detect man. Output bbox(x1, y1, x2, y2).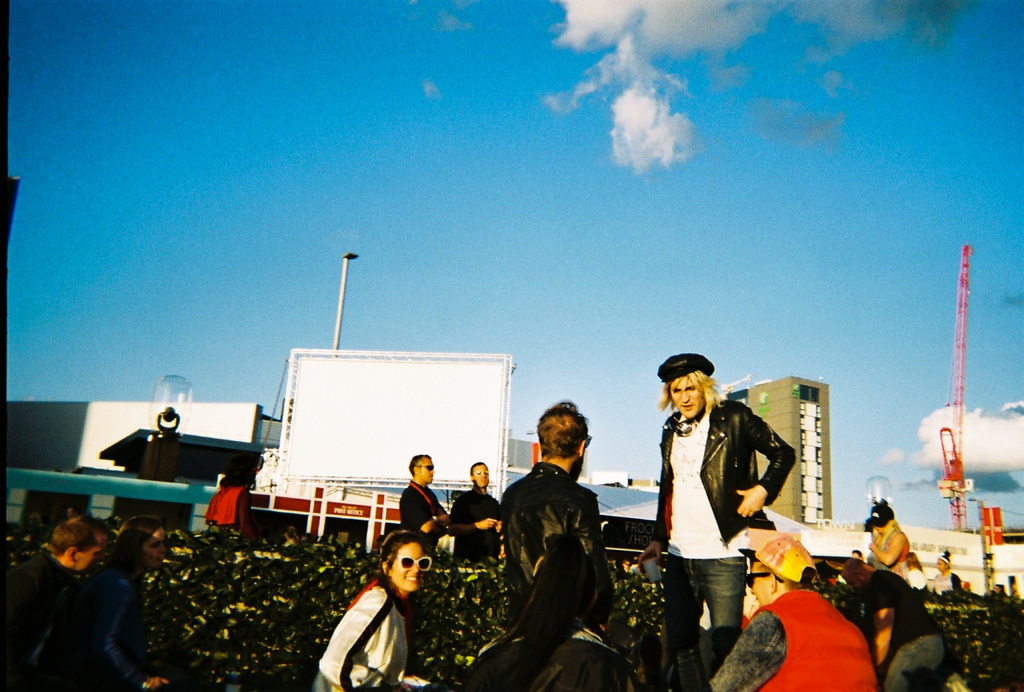
bbox(648, 356, 808, 646).
